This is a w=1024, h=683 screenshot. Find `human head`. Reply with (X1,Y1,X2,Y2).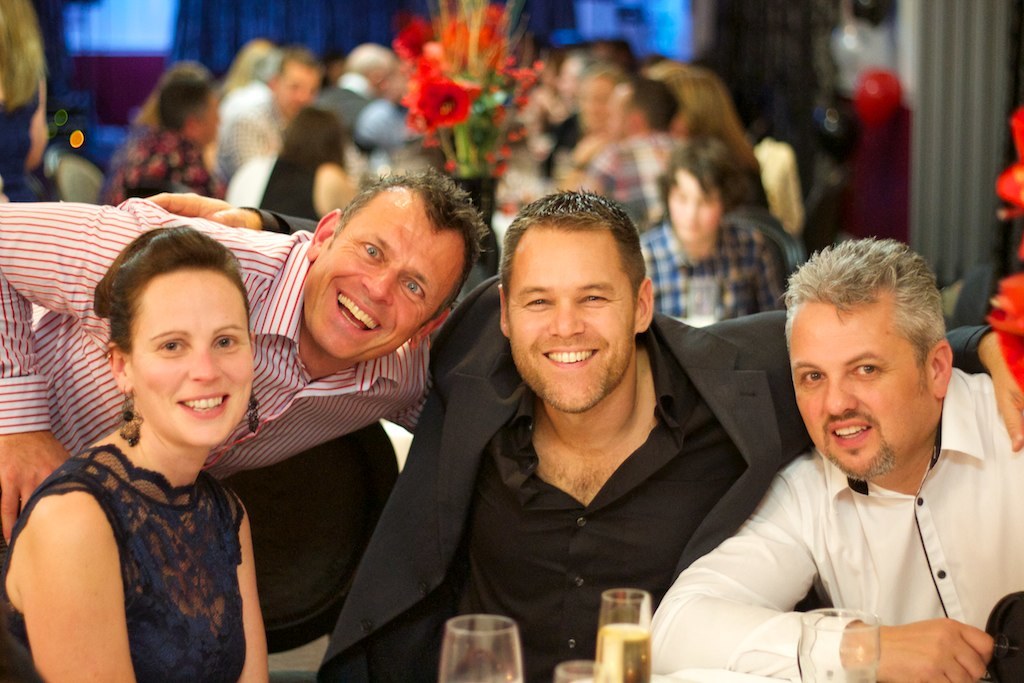
(788,241,949,479).
